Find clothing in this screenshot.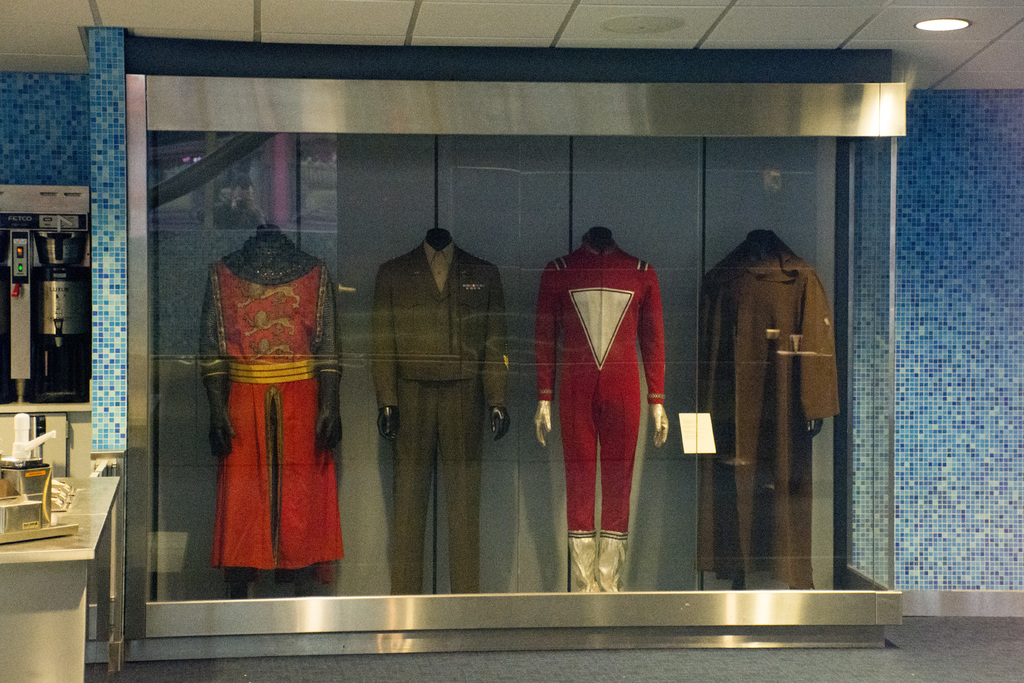
The bounding box for clothing is [x1=531, y1=242, x2=669, y2=603].
